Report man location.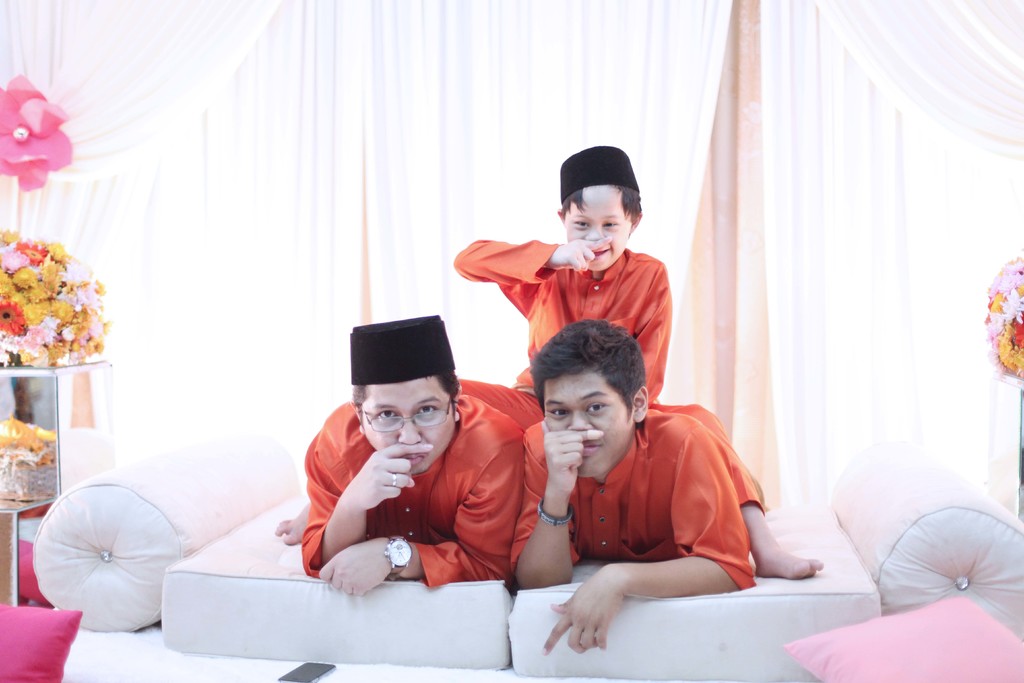
Report: (272, 314, 508, 618).
